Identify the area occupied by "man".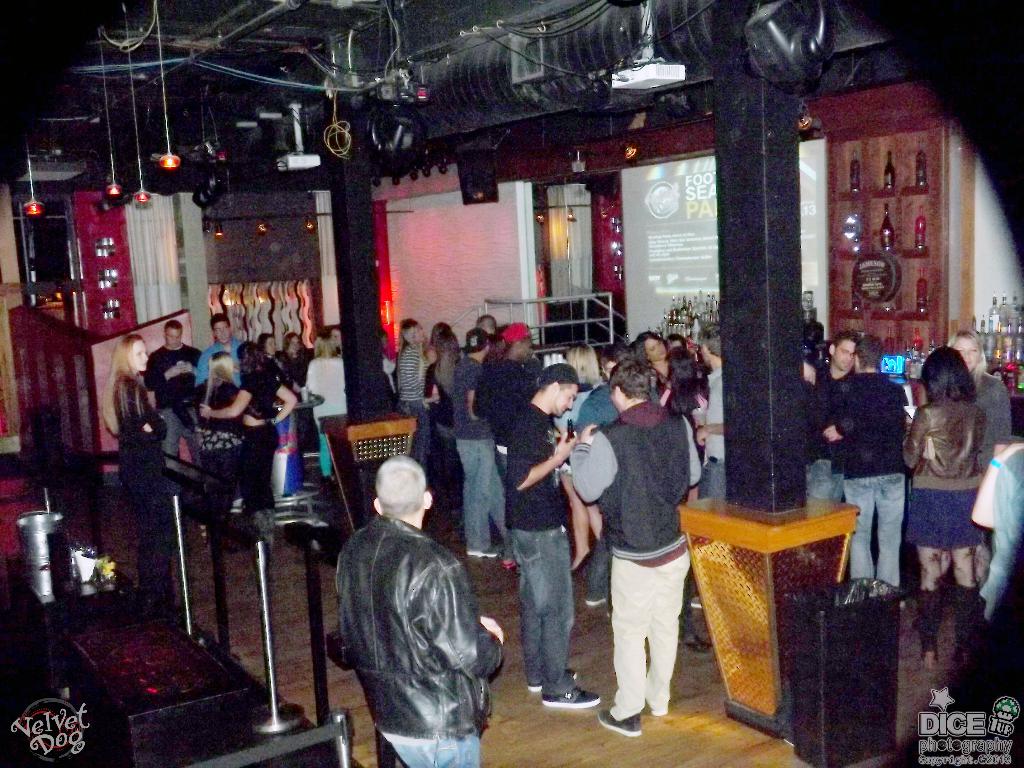
Area: [left=364, top=320, right=446, bottom=464].
